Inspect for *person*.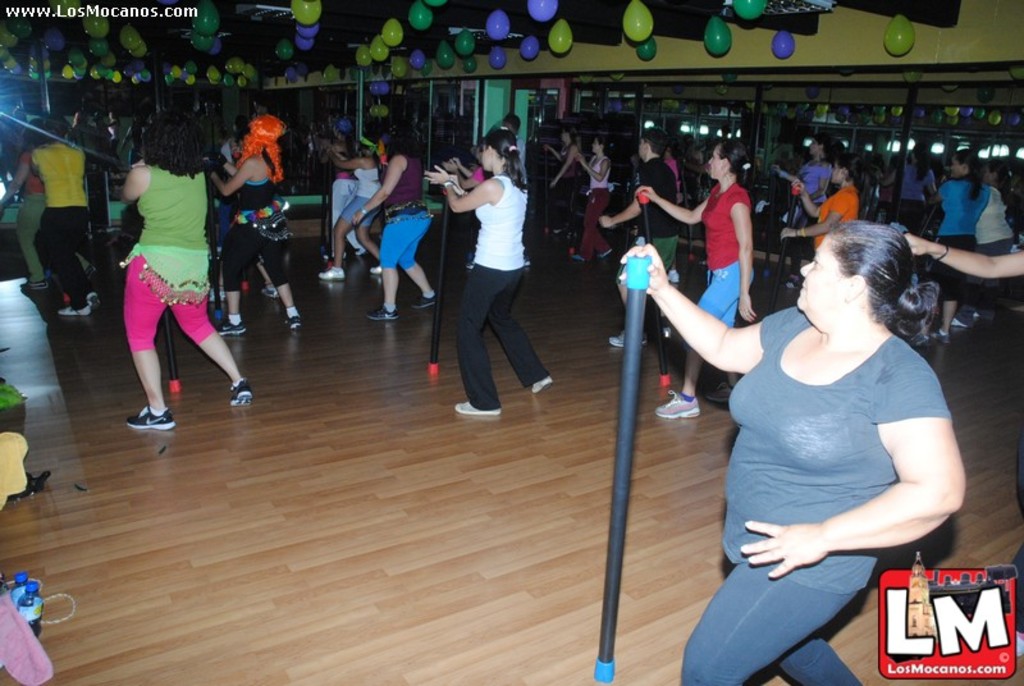
Inspection: region(357, 134, 425, 325).
